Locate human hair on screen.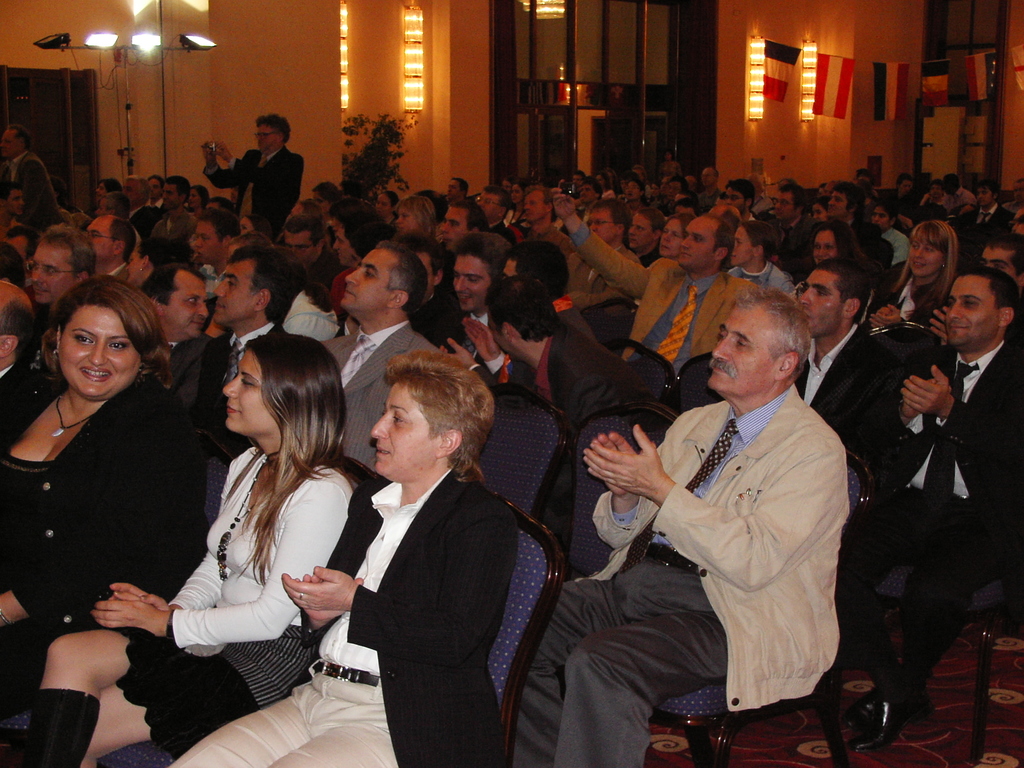
On screen at (484, 186, 513, 221).
